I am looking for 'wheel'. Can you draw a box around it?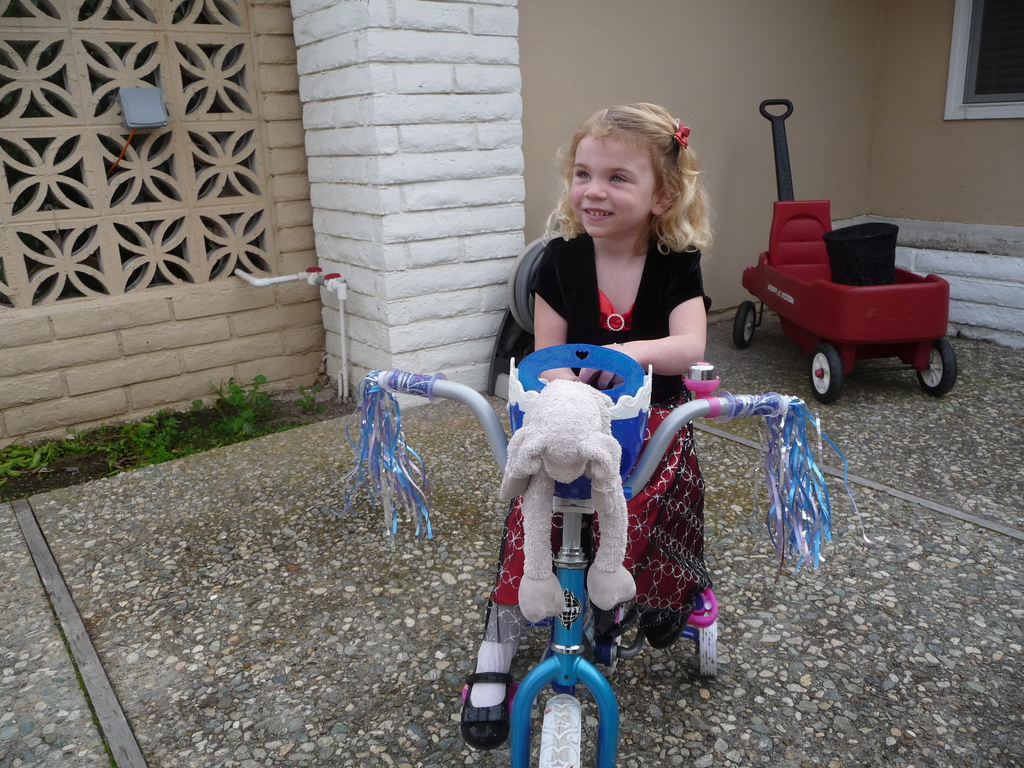
Sure, the bounding box is 728 302 760 351.
